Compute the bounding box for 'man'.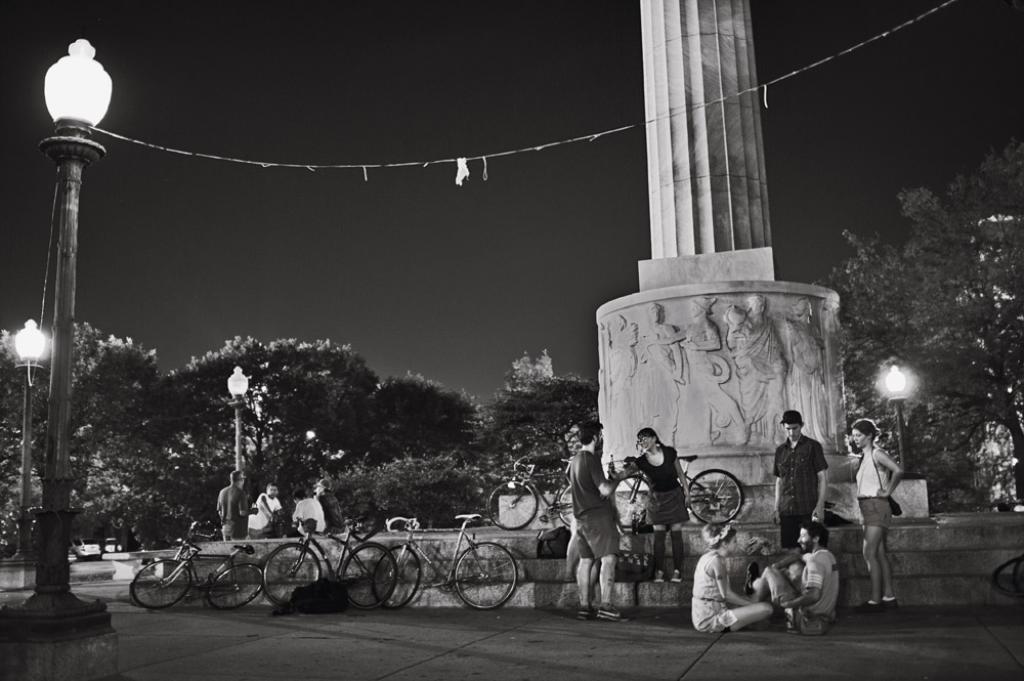
(637,300,689,451).
